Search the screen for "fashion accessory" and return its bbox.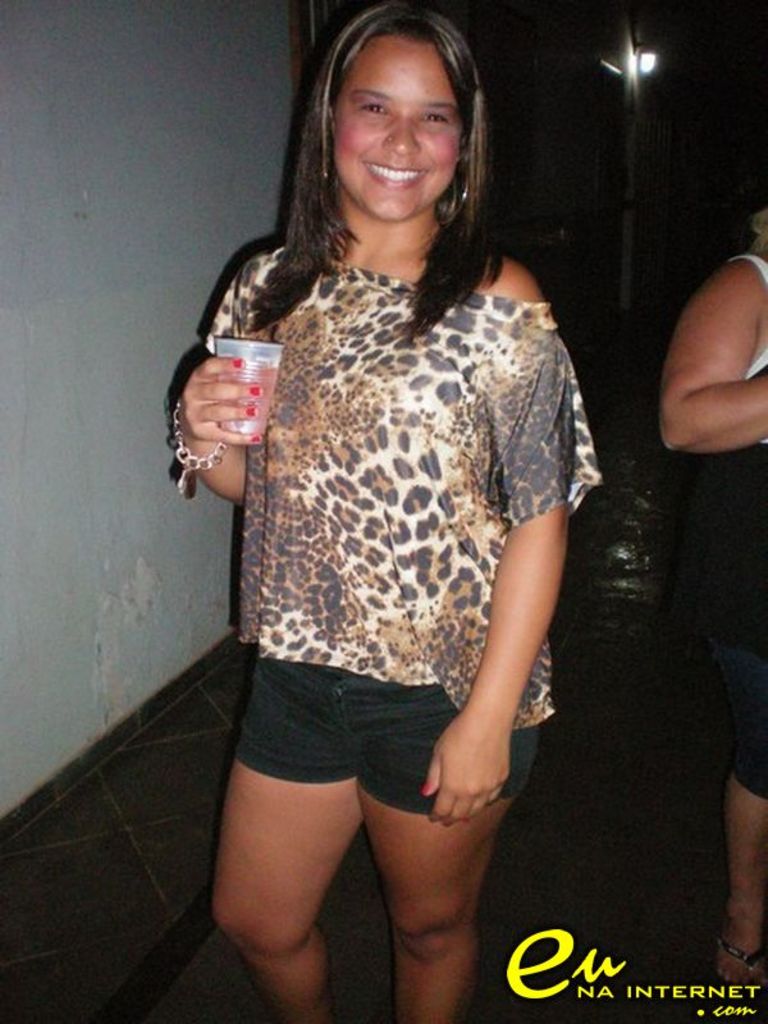
Found: bbox(251, 384, 261, 396).
